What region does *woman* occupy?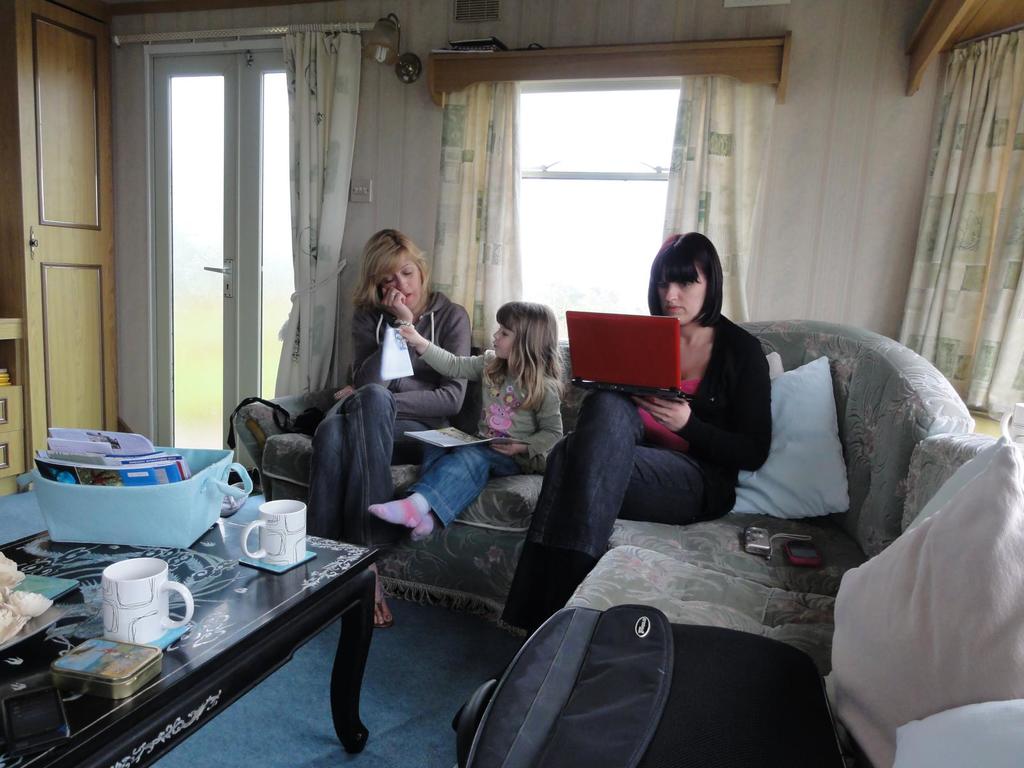
[509, 227, 771, 639].
